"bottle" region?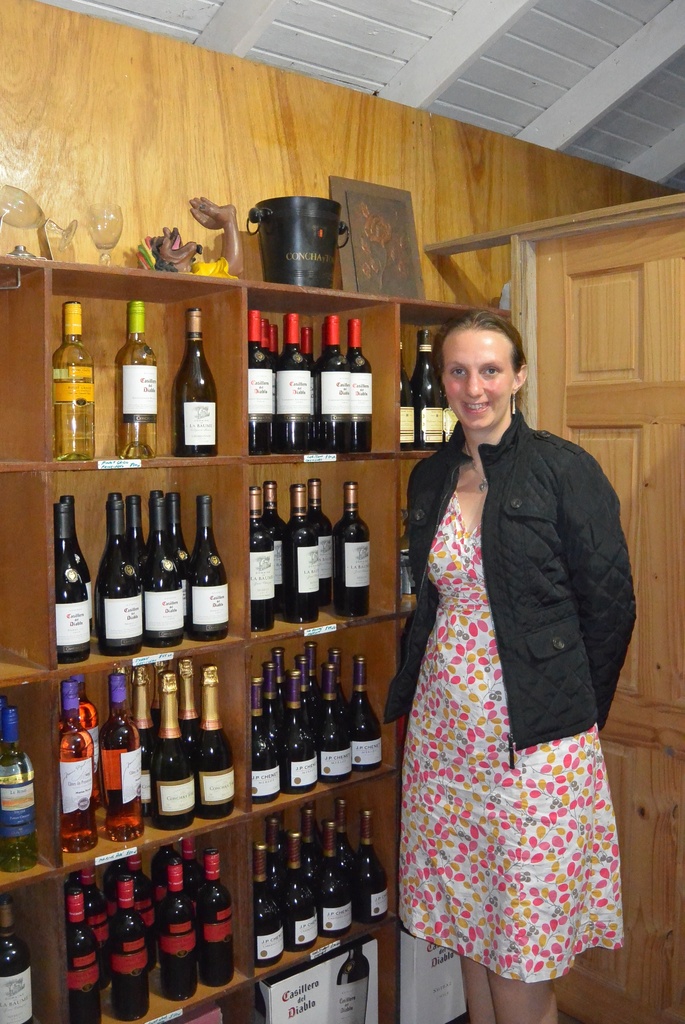
pyautogui.locateOnScreen(250, 678, 285, 804)
